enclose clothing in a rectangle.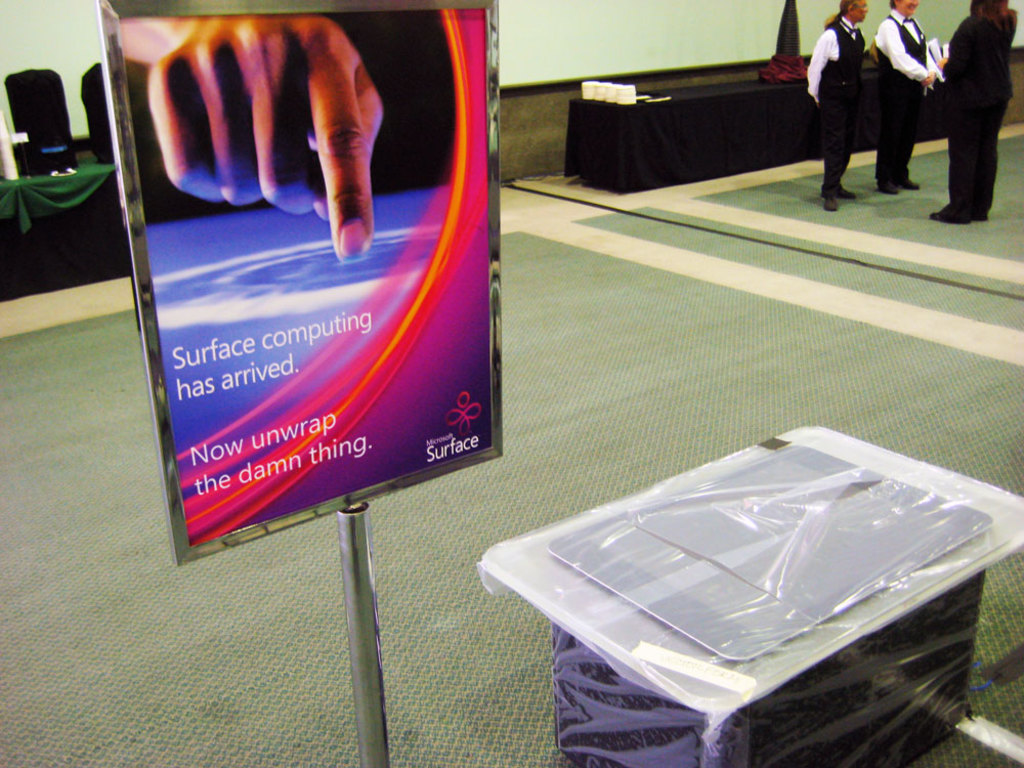
Rect(806, 14, 866, 200).
